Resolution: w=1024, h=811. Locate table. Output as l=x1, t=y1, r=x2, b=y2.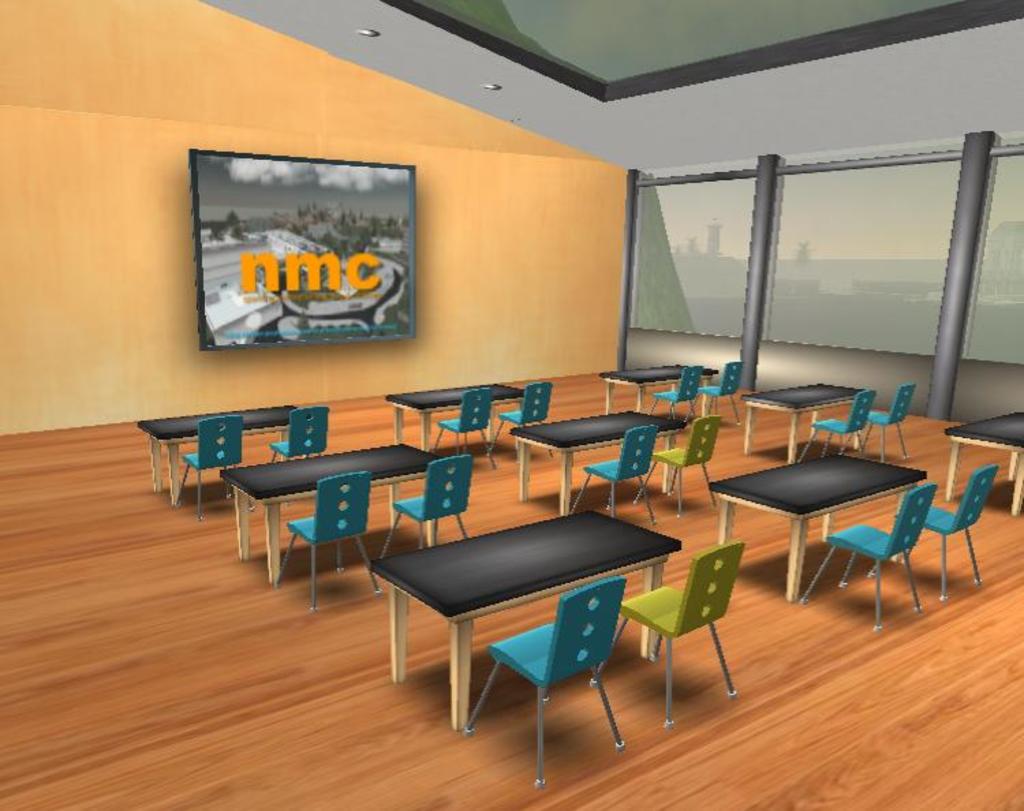
l=705, t=449, r=924, b=598.
